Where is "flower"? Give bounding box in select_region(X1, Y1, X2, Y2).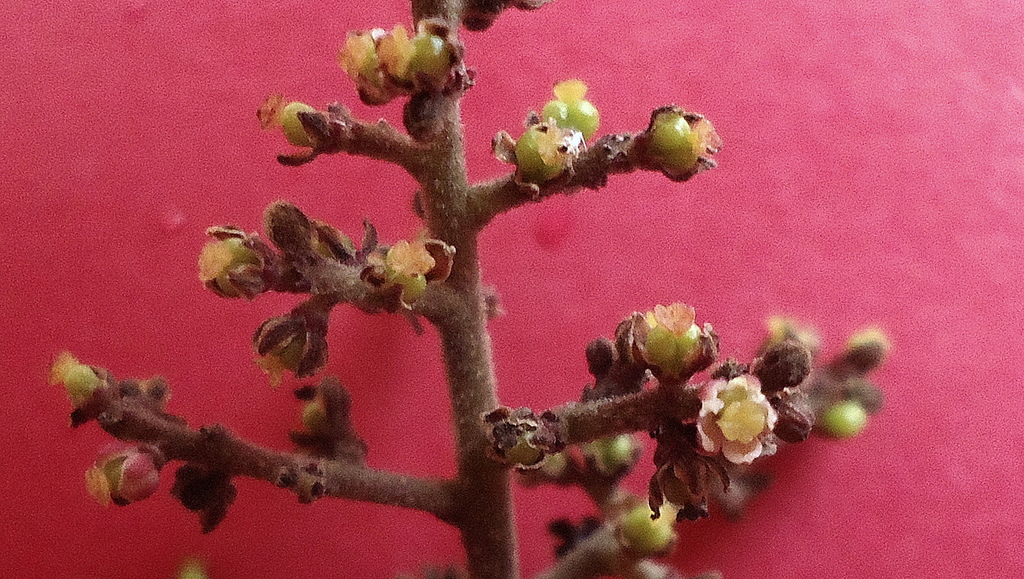
select_region(385, 235, 440, 280).
